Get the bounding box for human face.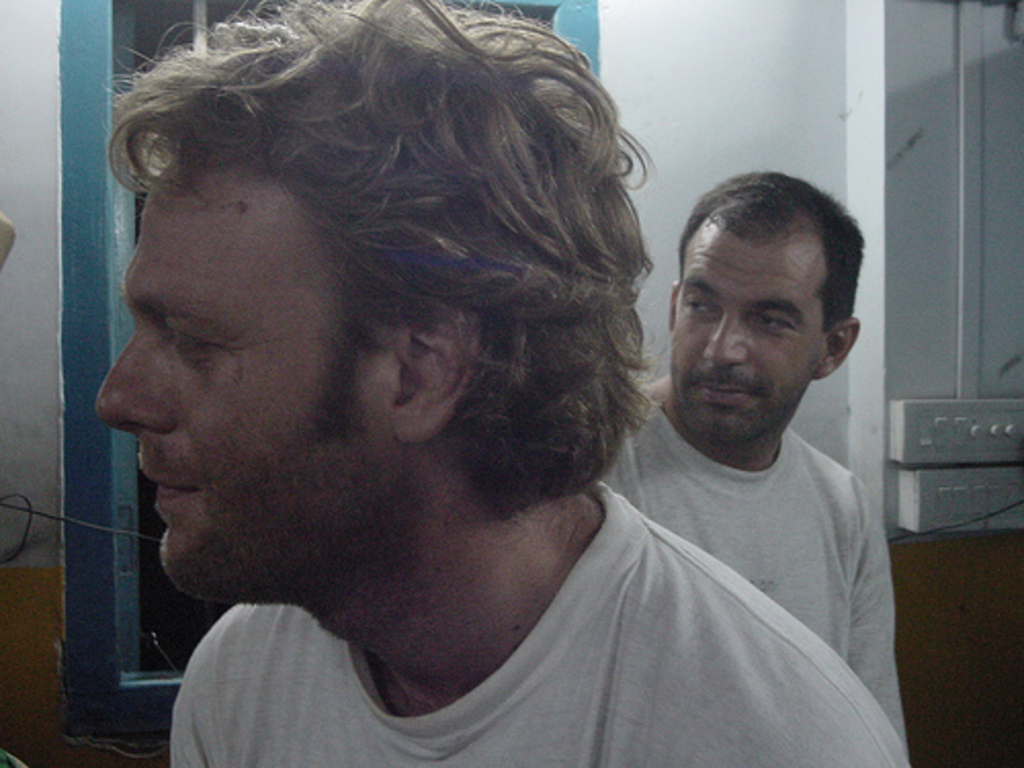
x1=680 y1=219 x2=827 y2=438.
